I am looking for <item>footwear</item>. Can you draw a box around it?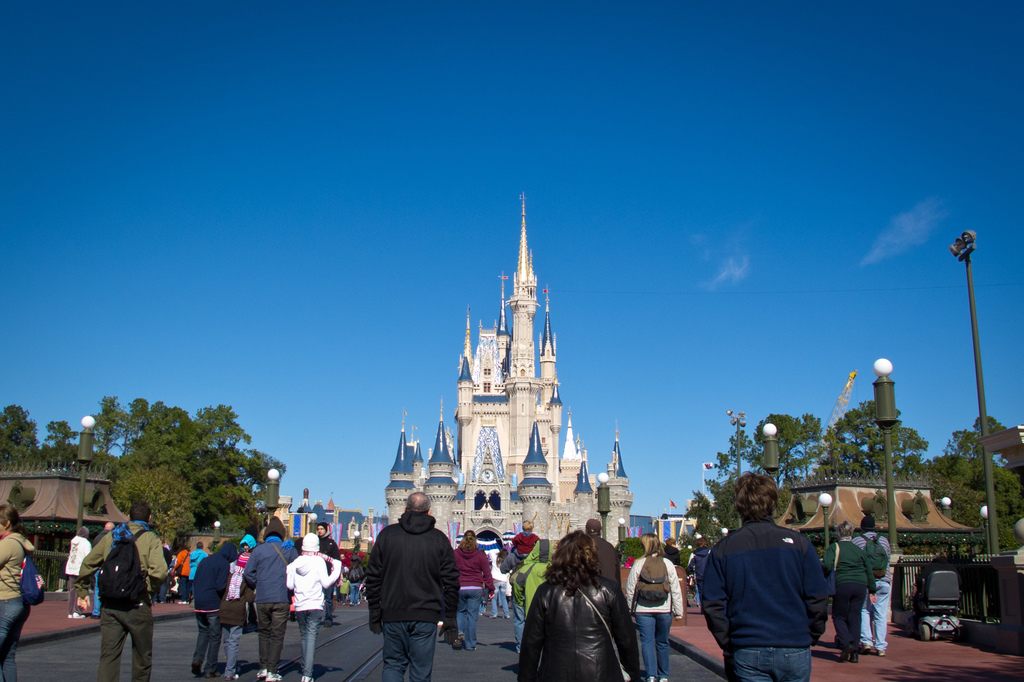
Sure, the bounding box is box(206, 671, 221, 678).
